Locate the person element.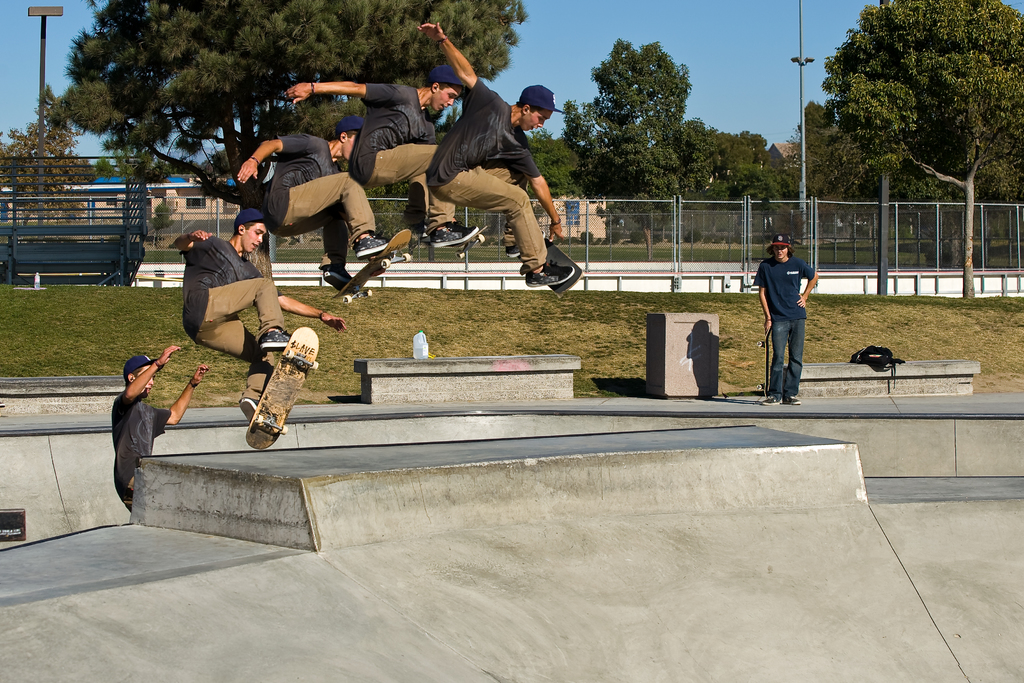
Element bbox: x1=759, y1=229, x2=830, y2=404.
